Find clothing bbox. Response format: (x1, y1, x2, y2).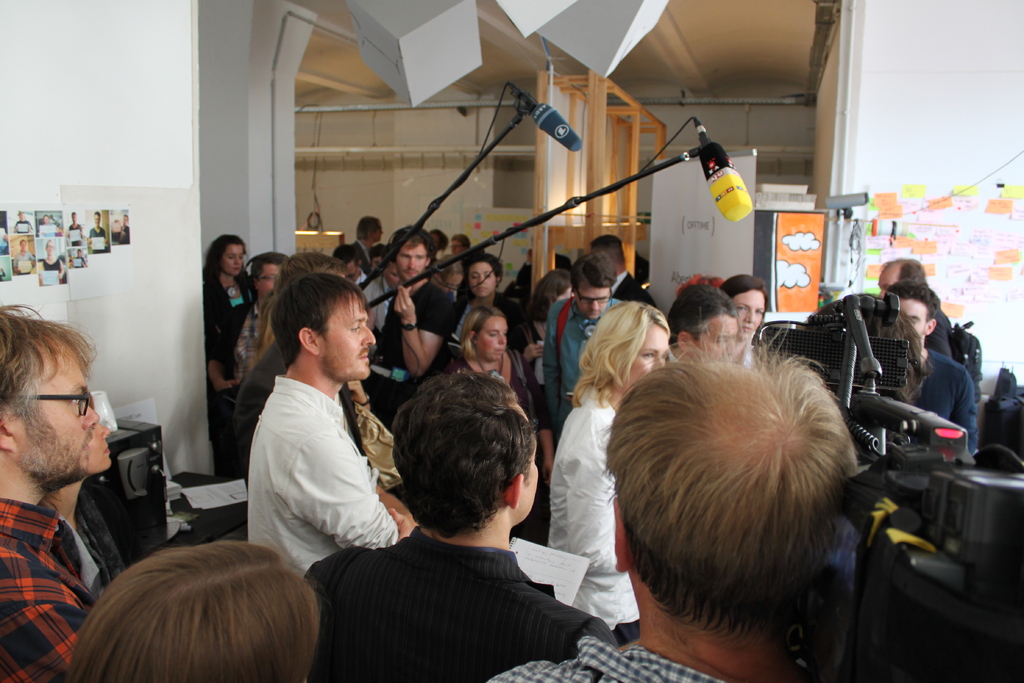
(897, 346, 982, 462).
